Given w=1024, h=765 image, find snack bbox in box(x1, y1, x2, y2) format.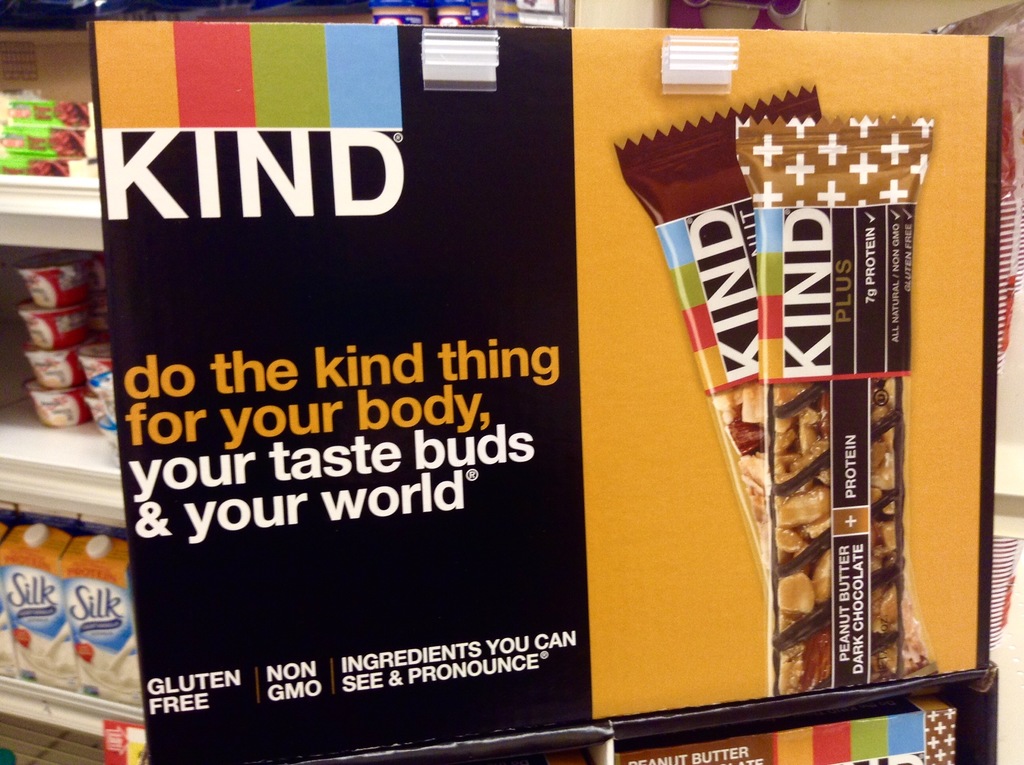
box(733, 119, 933, 699).
